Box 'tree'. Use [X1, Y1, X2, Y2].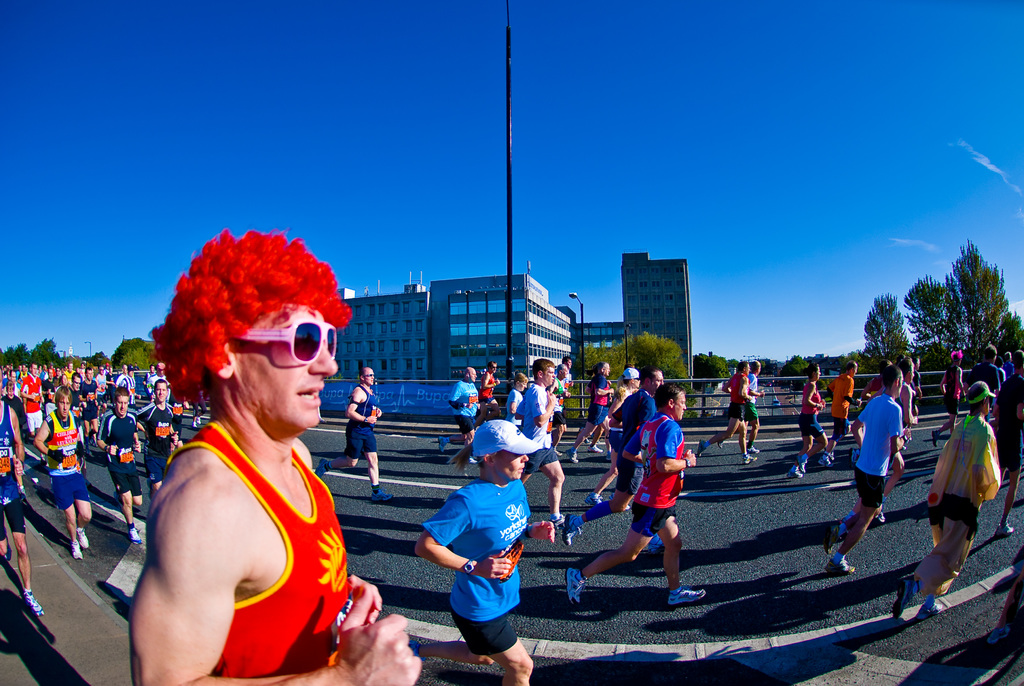
[855, 287, 911, 377].
